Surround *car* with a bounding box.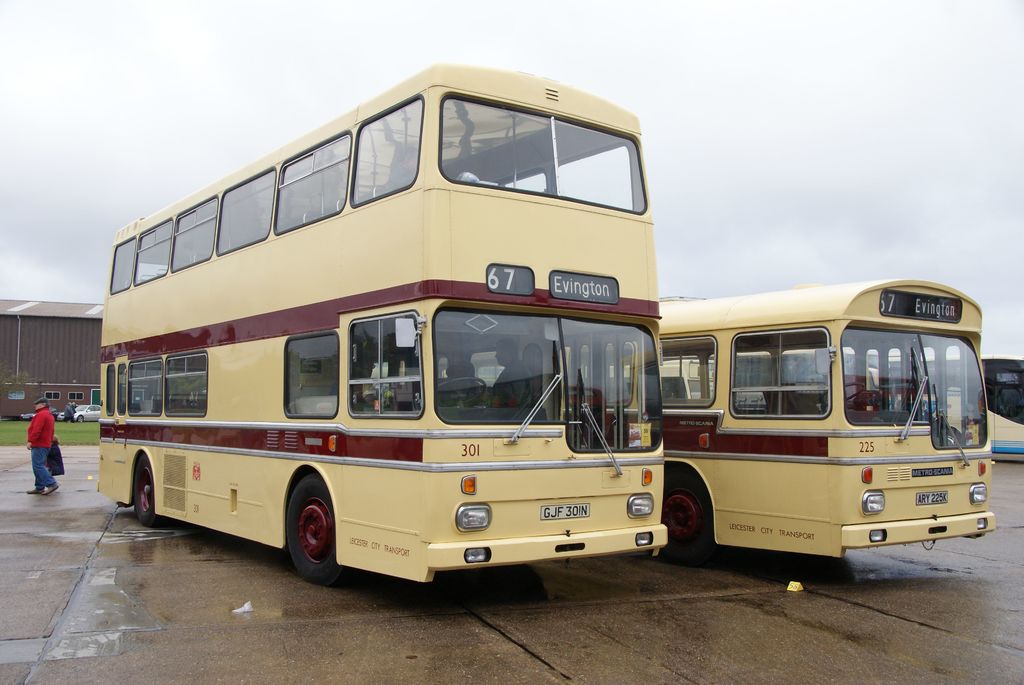
(58, 400, 104, 423).
